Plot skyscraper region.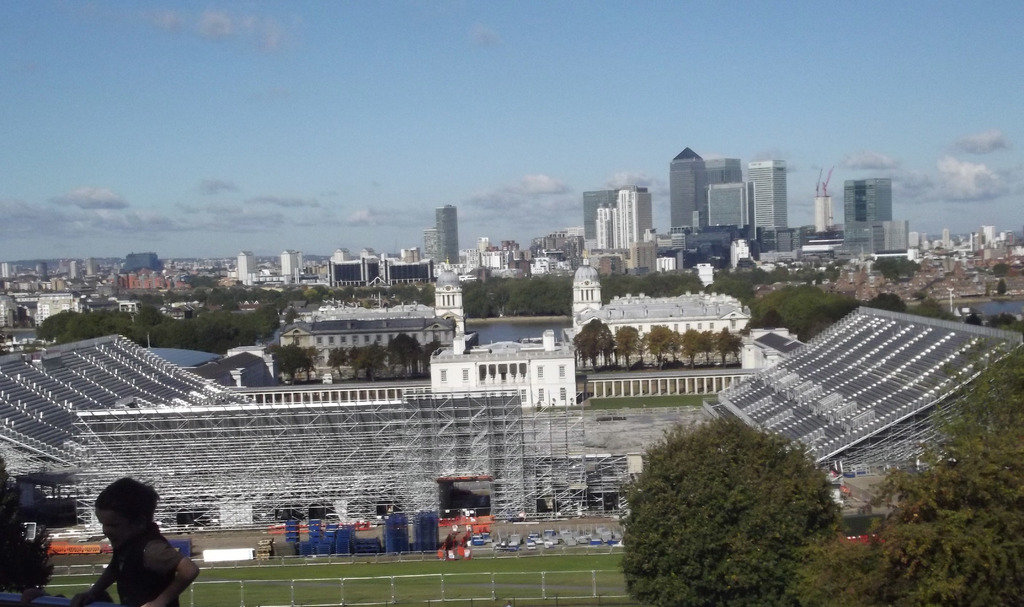
Plotted at locate(580, 190, 612, 253).
